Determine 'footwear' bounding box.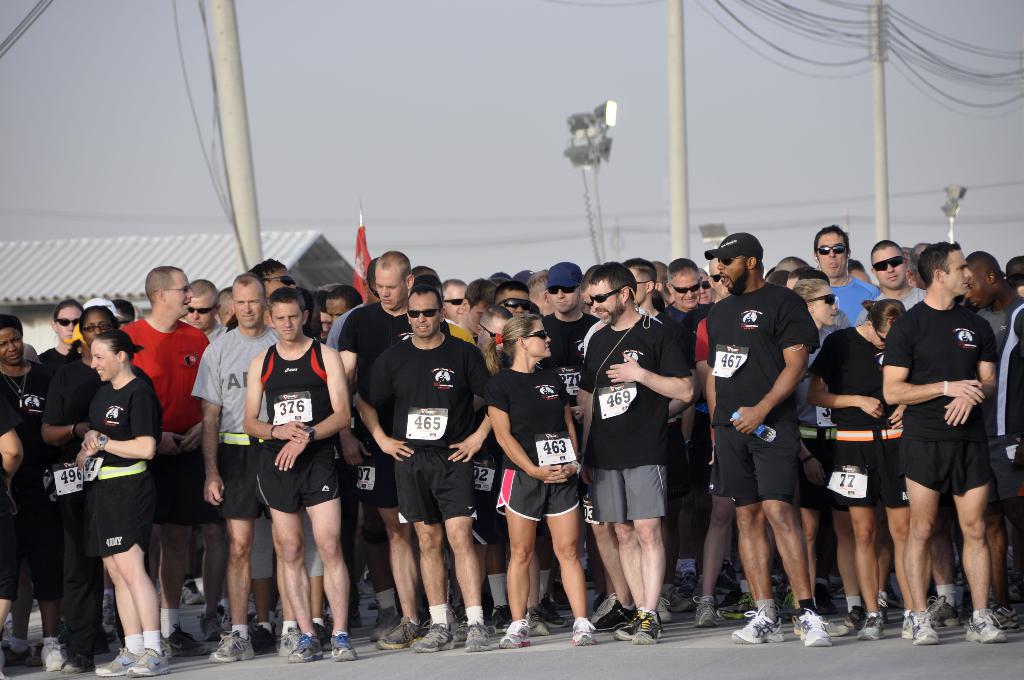
Determined: bbox(325, 635, 360, 663).
